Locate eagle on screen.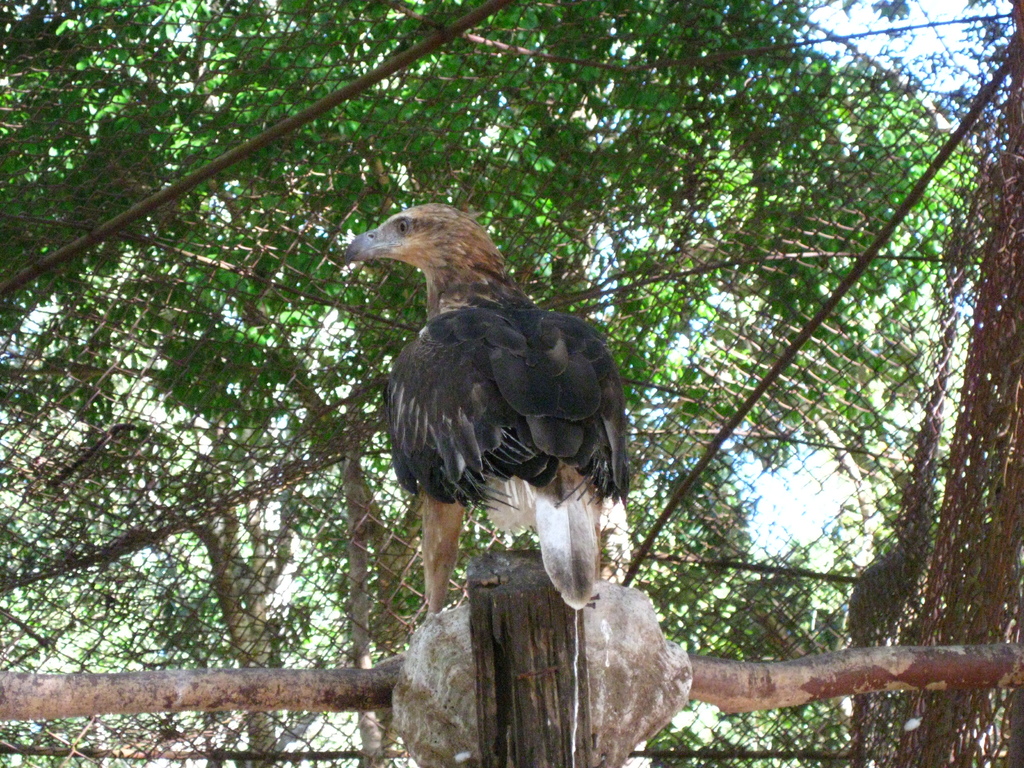
On screen at bbox=[338, 200, 638, 622].
